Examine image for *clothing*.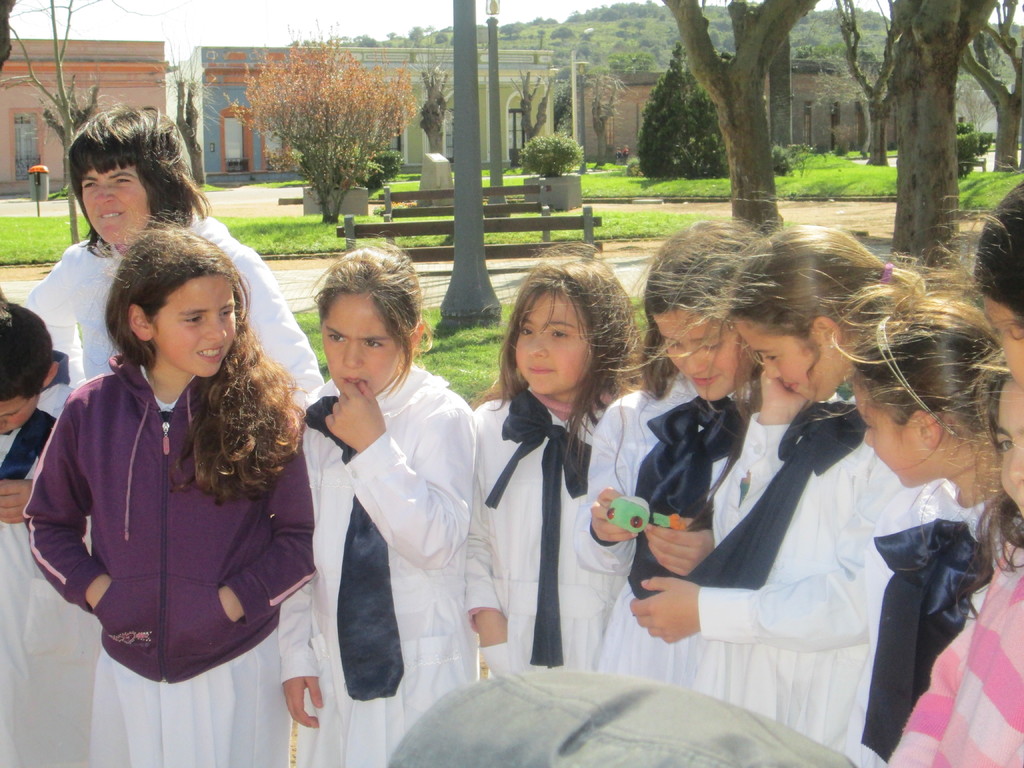
Examination result: (x1=888, y1=532, x2=1023, y2=767).
